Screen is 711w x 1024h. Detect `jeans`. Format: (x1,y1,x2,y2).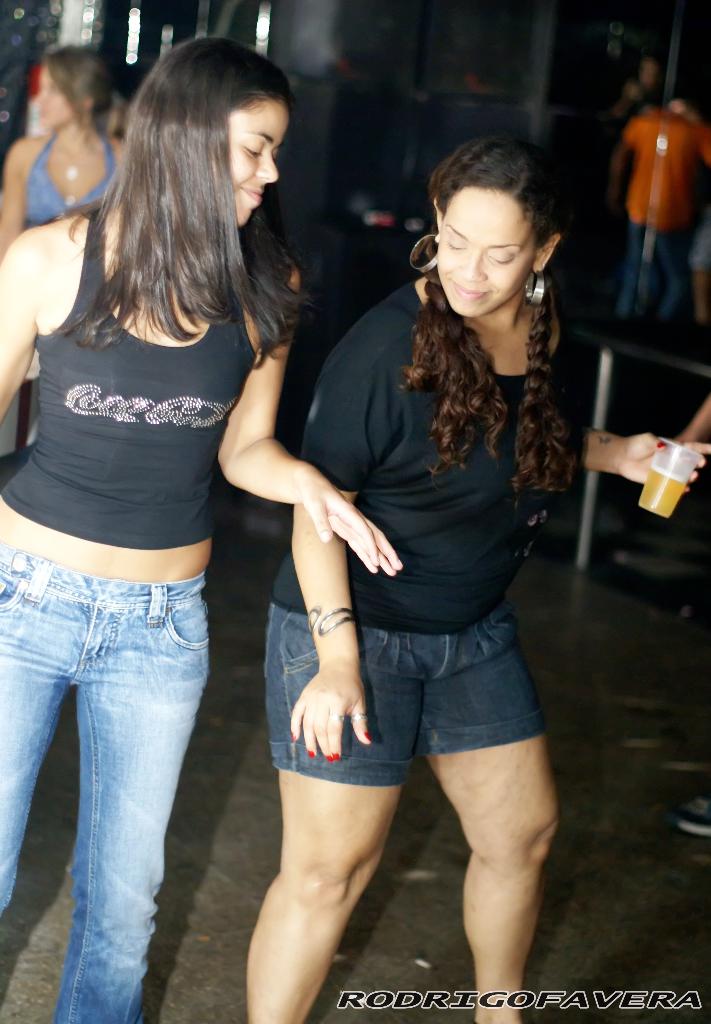
(3,538,227,1019).
